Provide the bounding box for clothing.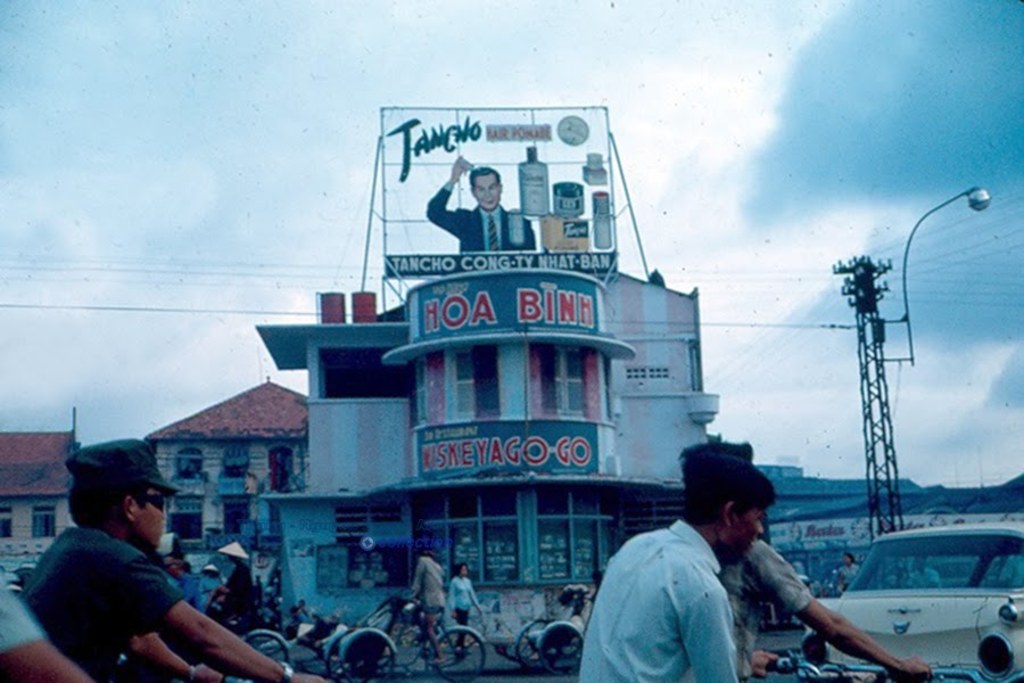
<region>716, 529, 817, 680</region>.
